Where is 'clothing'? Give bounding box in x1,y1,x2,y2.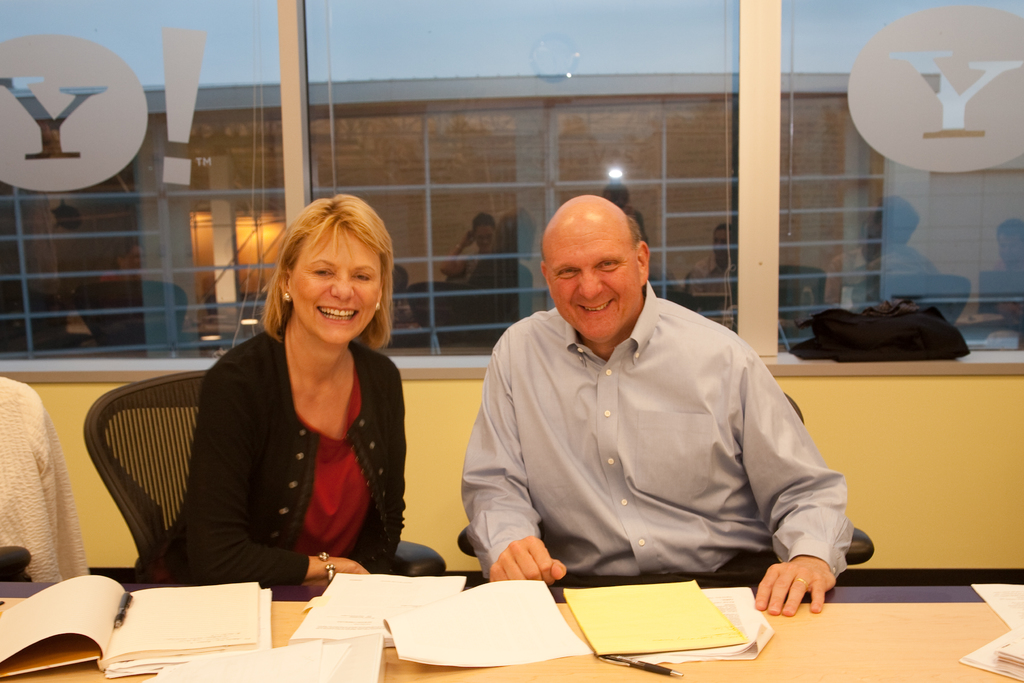
461,272,851,578.
